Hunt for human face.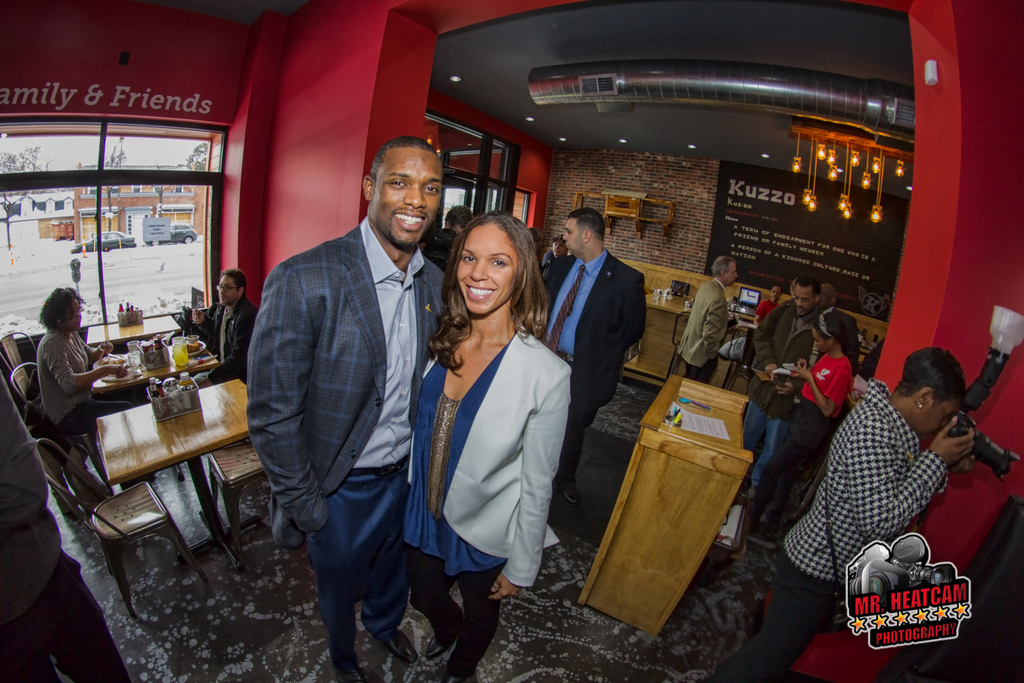
Hunted down at locate(374, 150, 439, 240).
